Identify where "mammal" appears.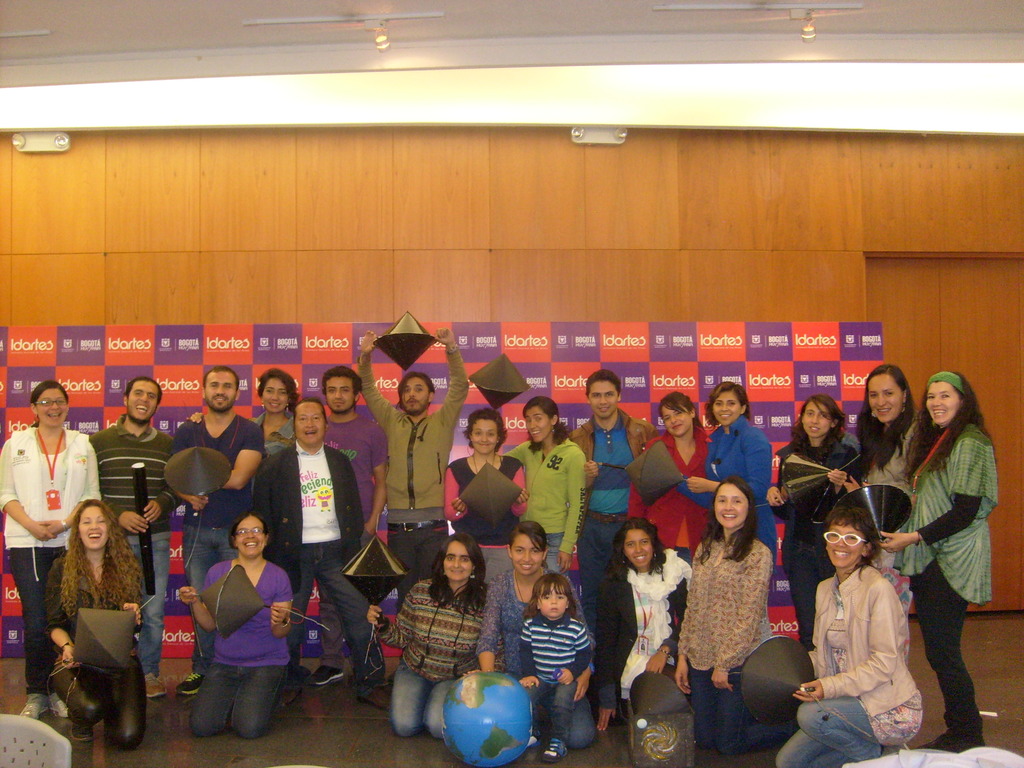
Appears at 463,516,595,753.
